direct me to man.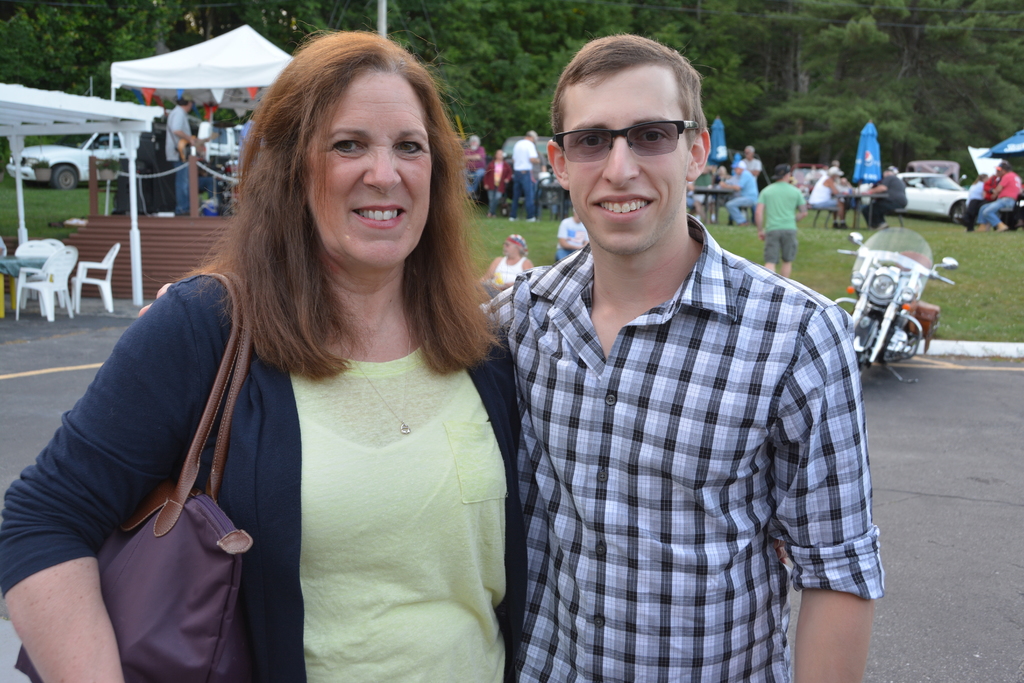
Direction: [left=163, top=86, right=200, bottom=215].
